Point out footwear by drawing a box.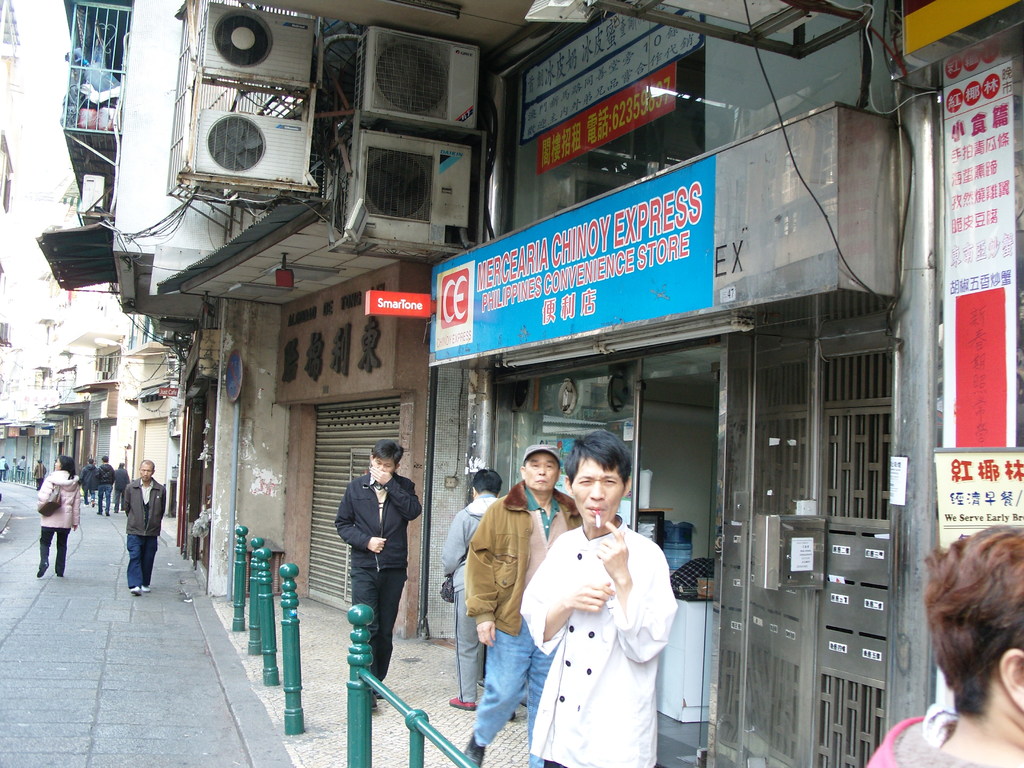
bbox=[464, 734, 485, 767].
